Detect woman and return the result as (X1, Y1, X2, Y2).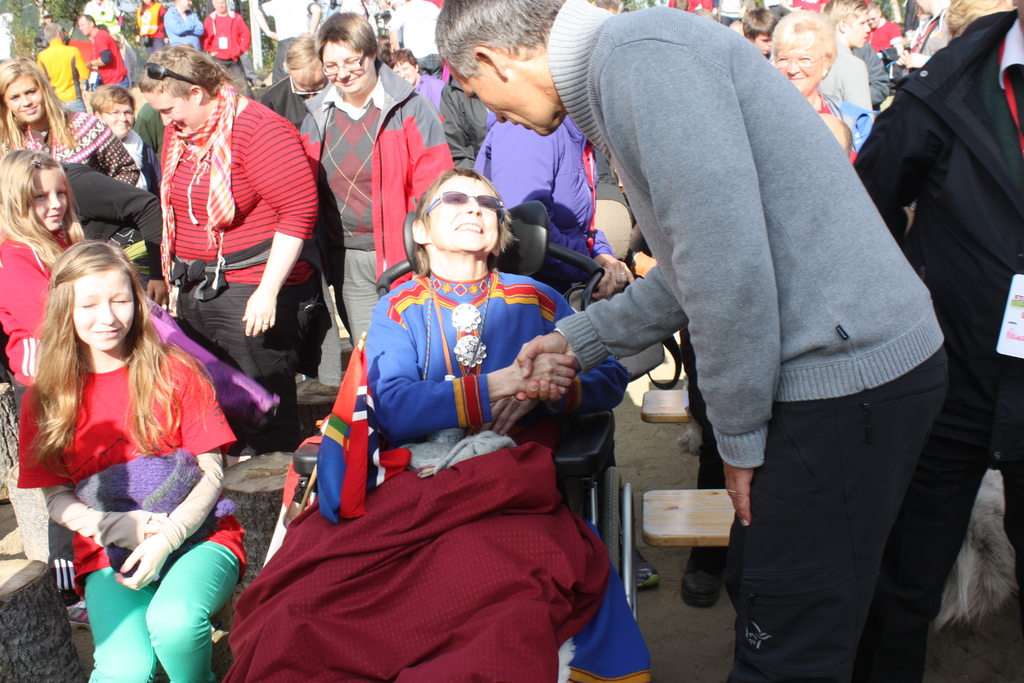
(294, 13, 455, 350).
